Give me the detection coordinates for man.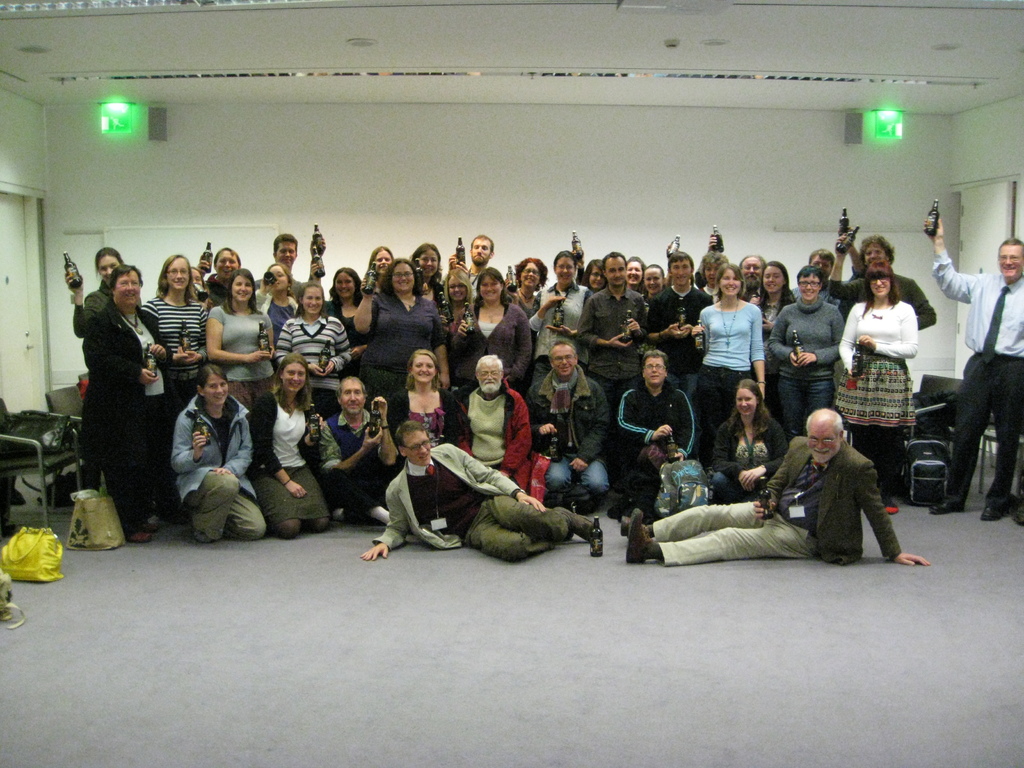
<region>577, 249, 648, 461</region>.
